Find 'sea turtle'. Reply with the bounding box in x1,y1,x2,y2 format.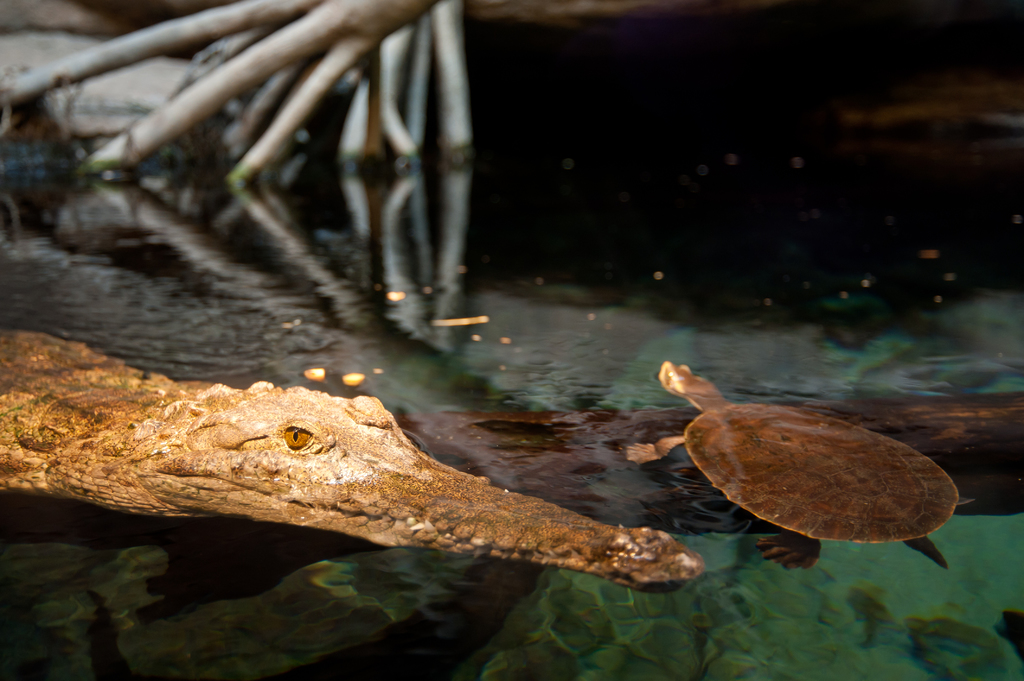
624,353,976,581.
